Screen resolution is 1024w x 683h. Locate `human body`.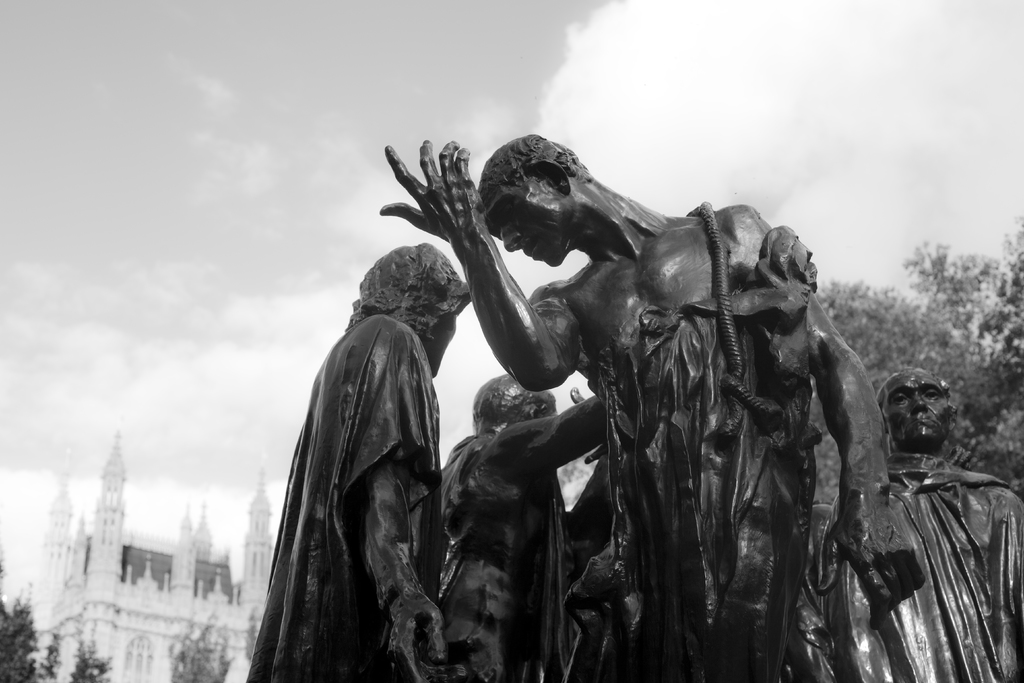
rect(782, 354, 1023, 682).
